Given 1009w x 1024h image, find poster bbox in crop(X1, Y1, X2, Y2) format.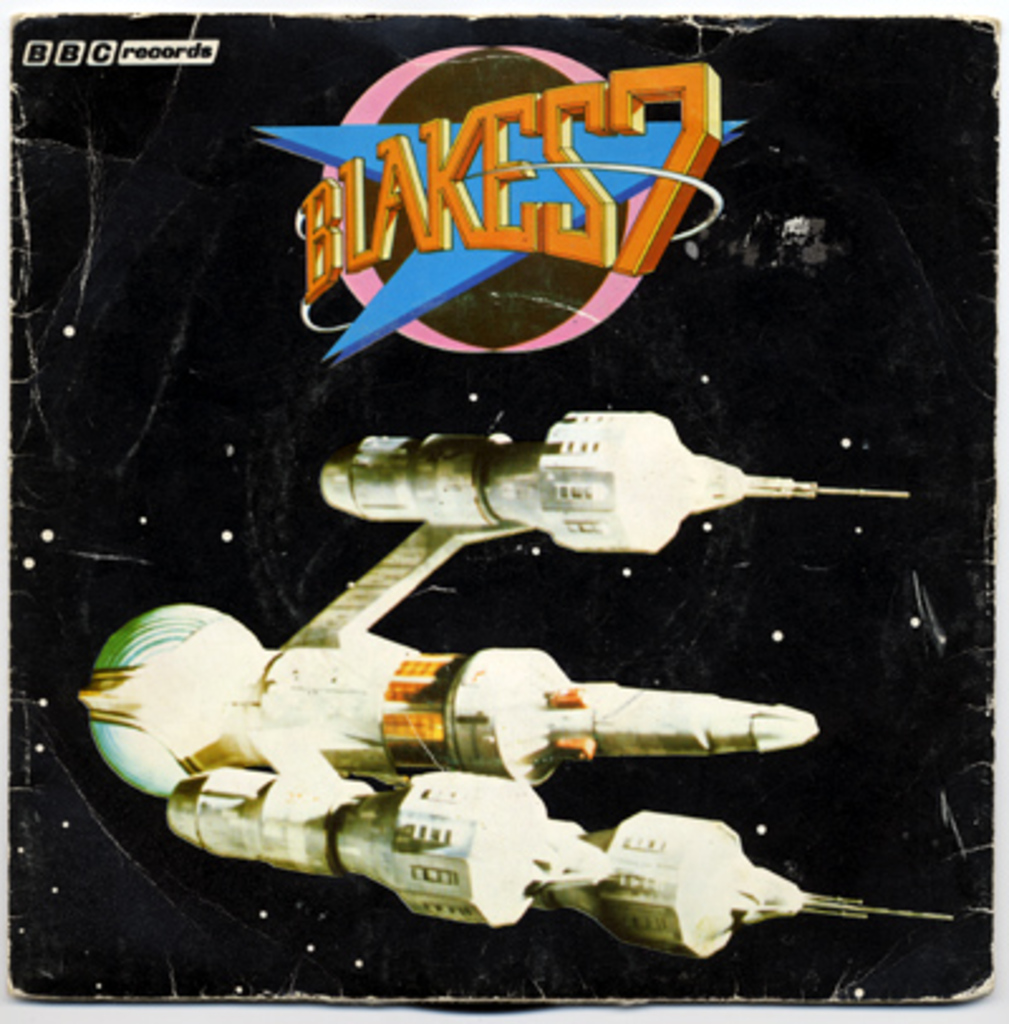
crop(0, 0, 1006, 1021).
